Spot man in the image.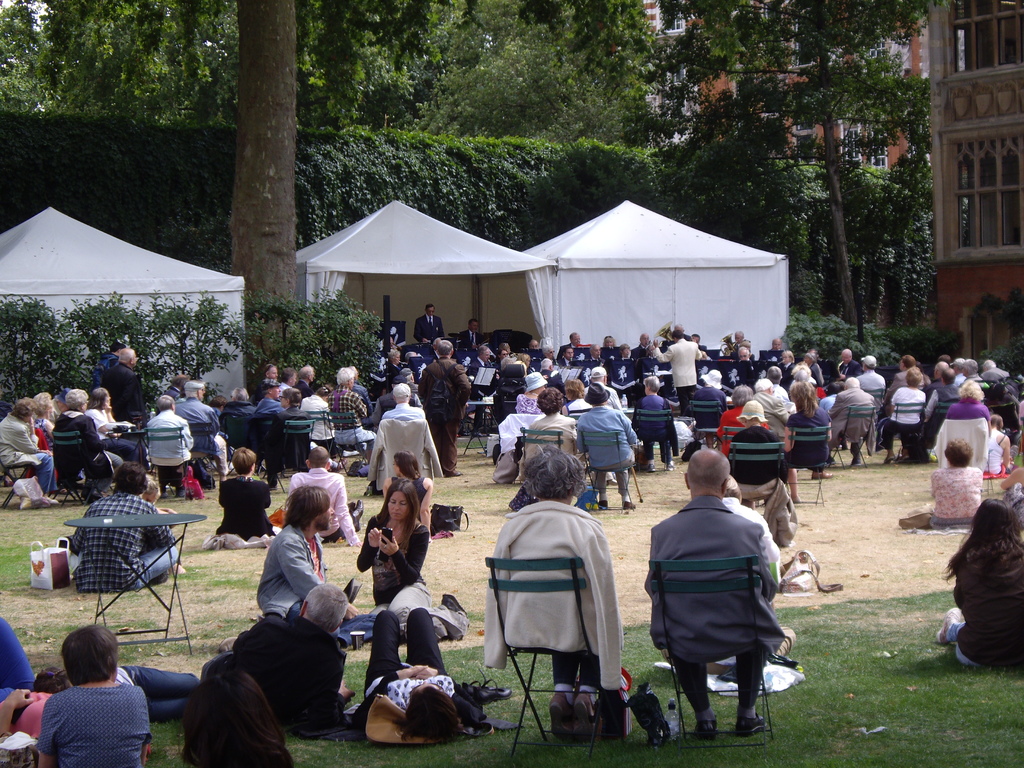
man found at rect(382, 380, 427, 420).
